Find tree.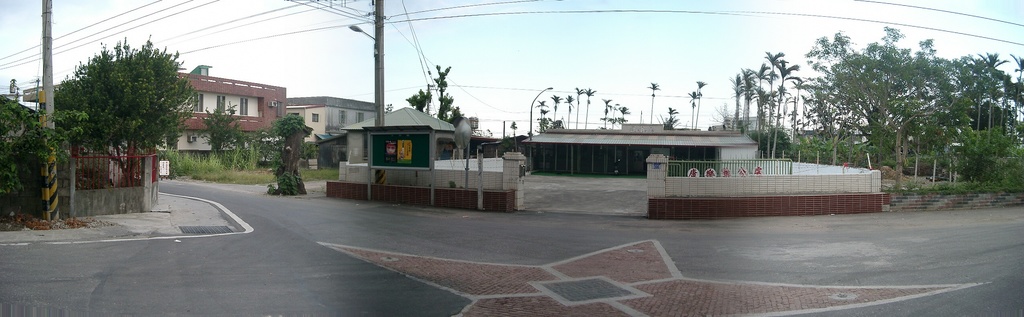
(left=584, top=88, right=596, bottom=127).
